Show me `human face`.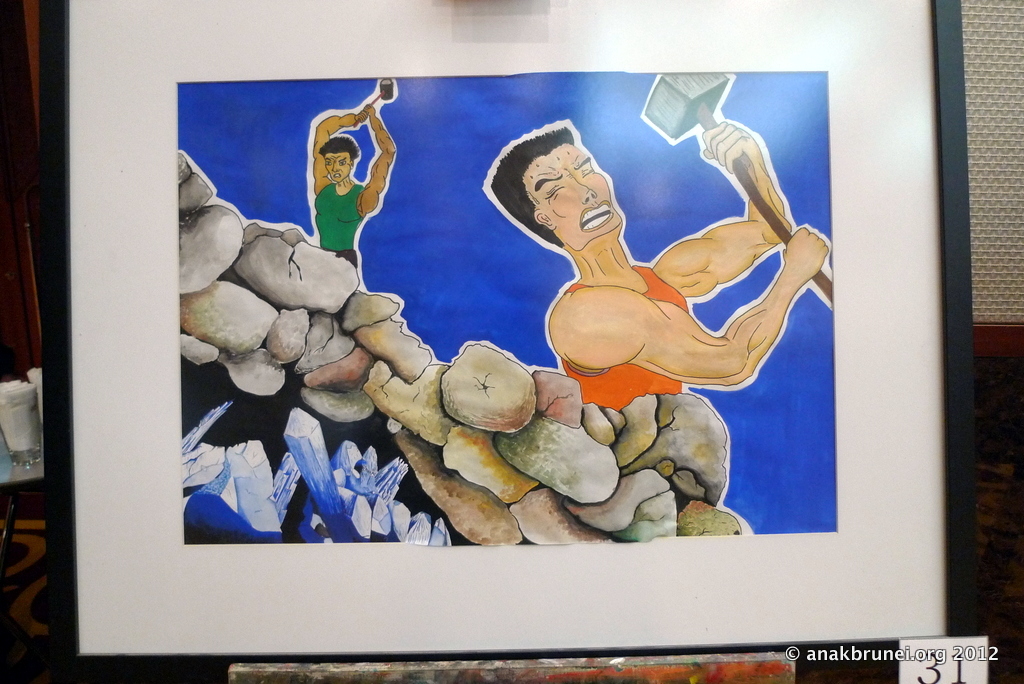
`human face` is here: BBox(525, 143, 627, 250).
